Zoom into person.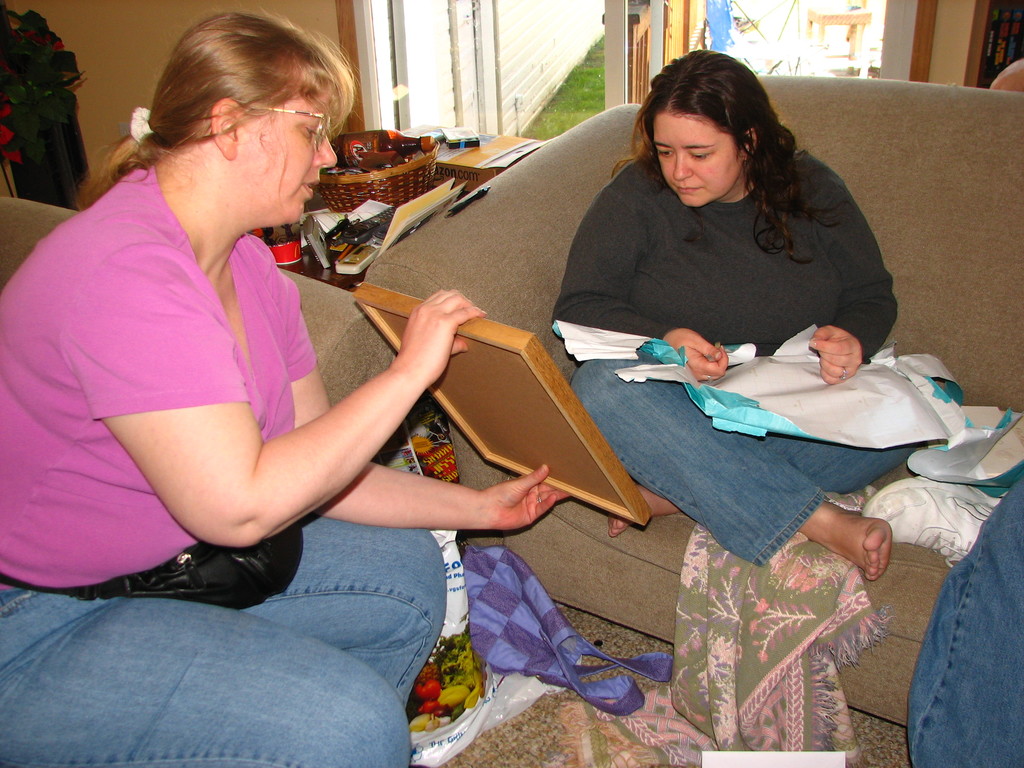
Zoom target: bbox(550, 47, 925, 579).
